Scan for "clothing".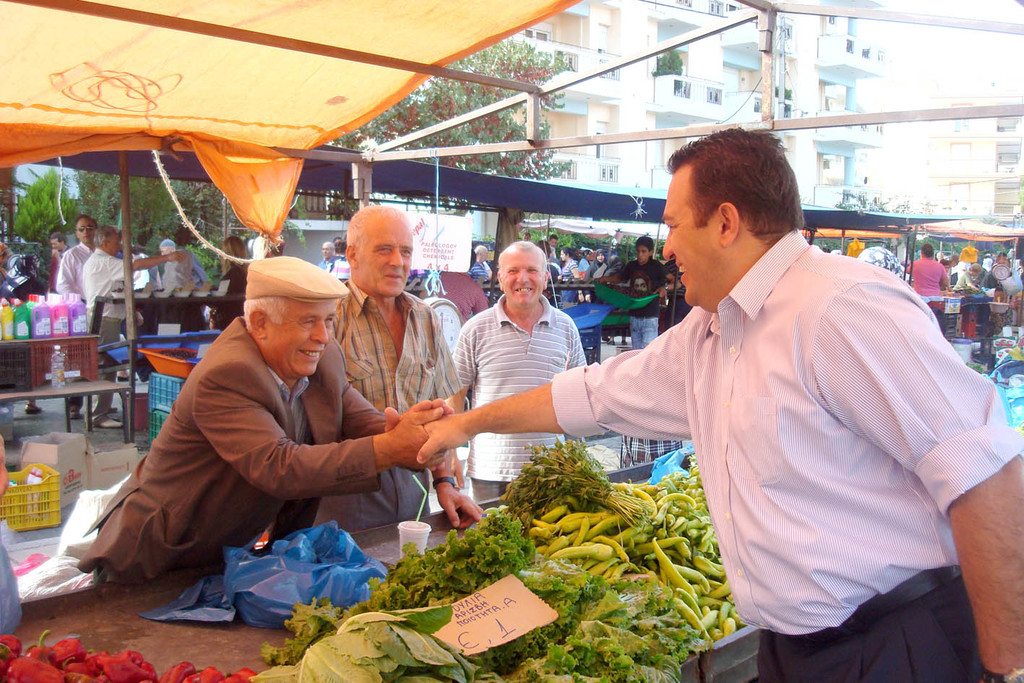
Scan result: locate(329, 254, 350, 283).
